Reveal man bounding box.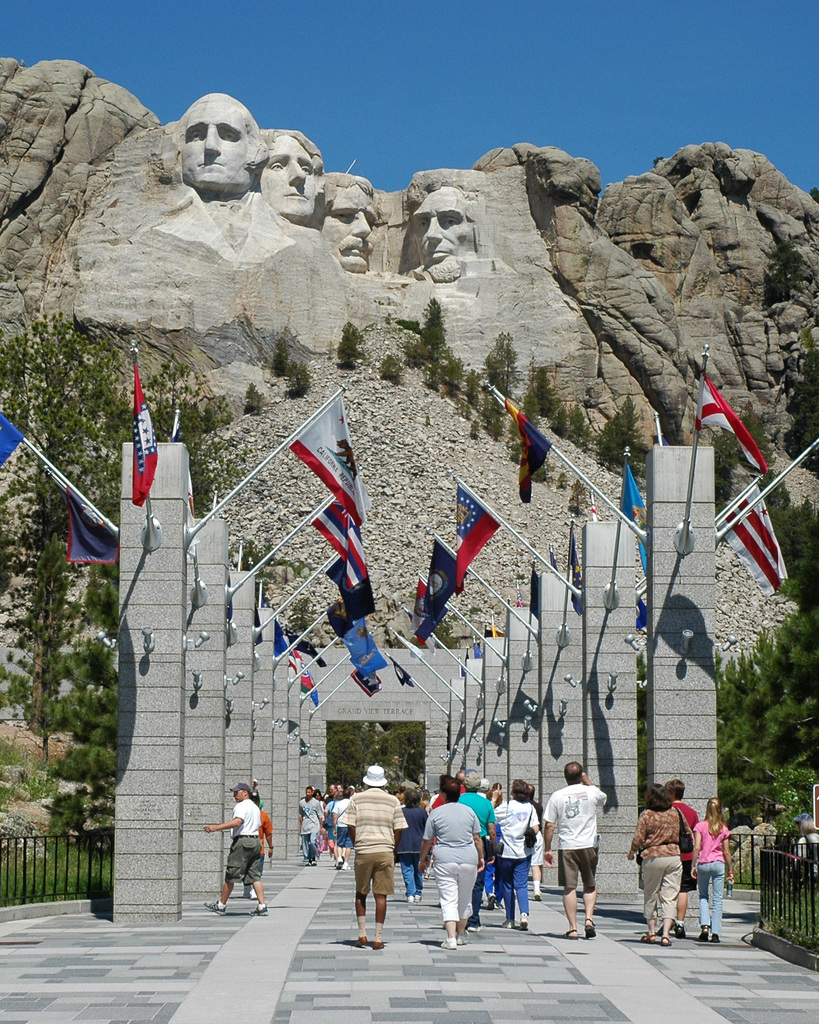
Revealed: [left=239, top=791, right=276, bottom=895].
